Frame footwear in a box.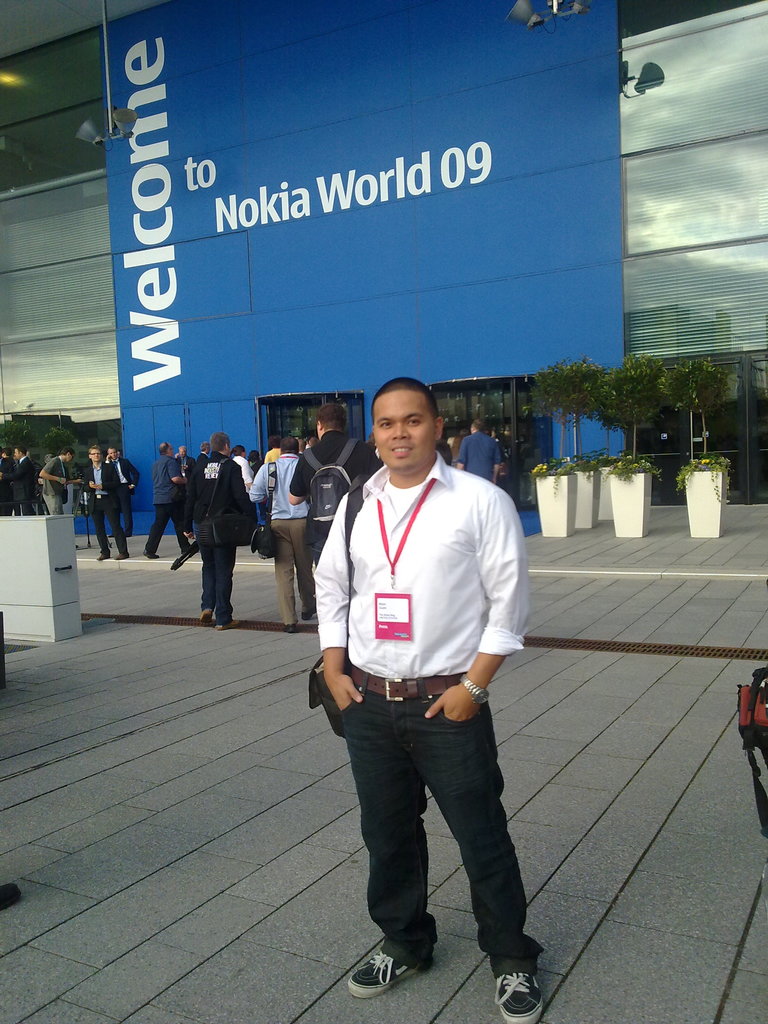
box(143, 549, 157, 559).
